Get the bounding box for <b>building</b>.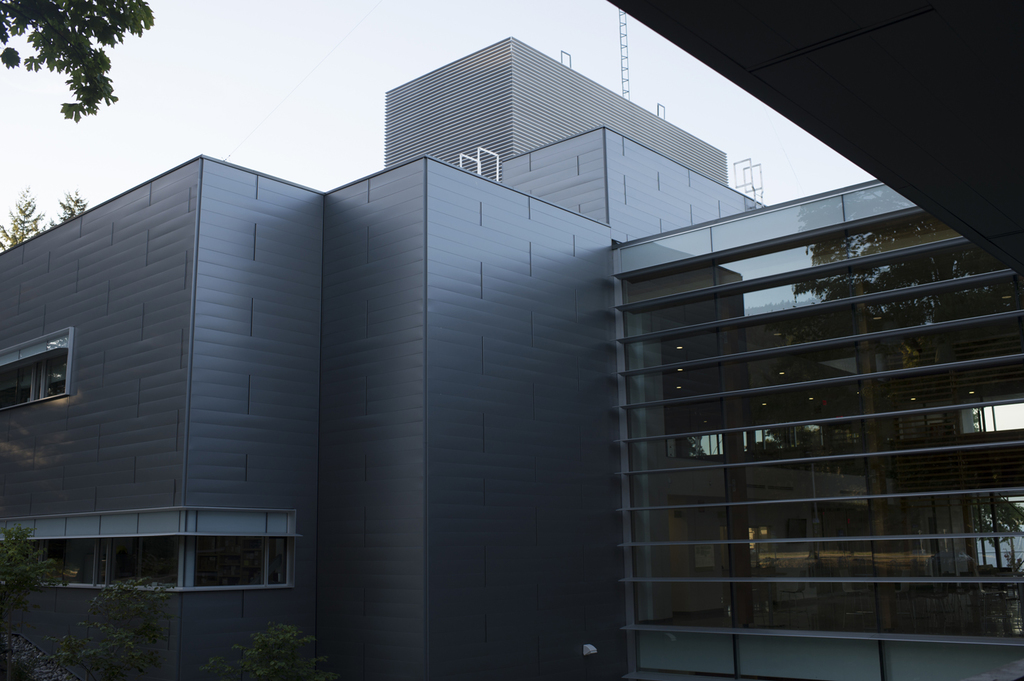
Rect(0, 0, 1023, 680).
